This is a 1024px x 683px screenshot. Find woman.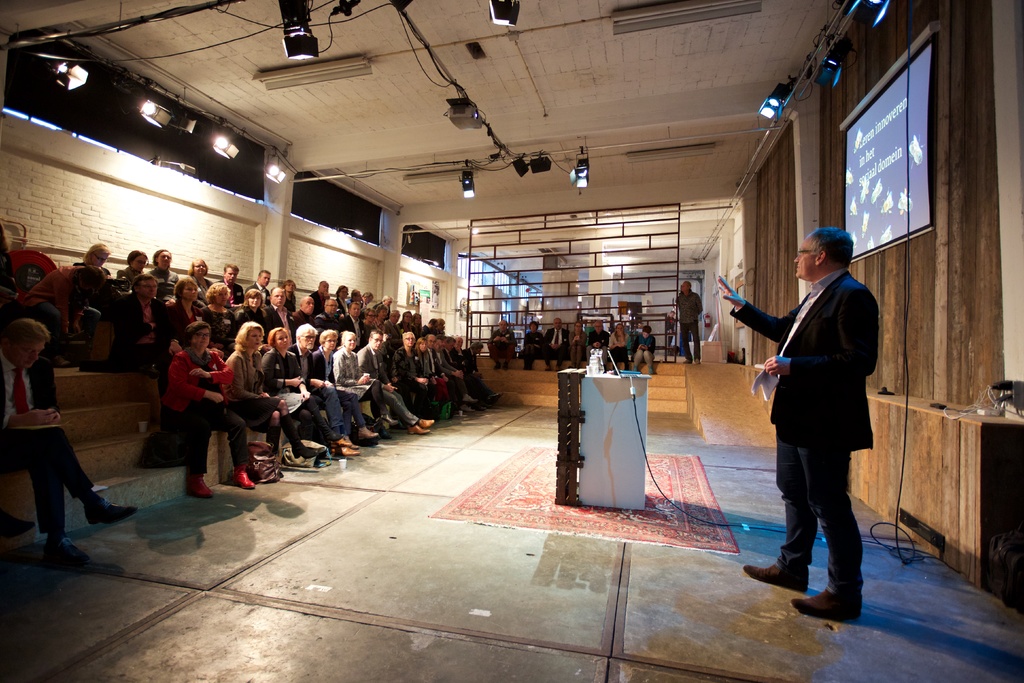
Bounding box: Rect(169, 282, 211, 361).
